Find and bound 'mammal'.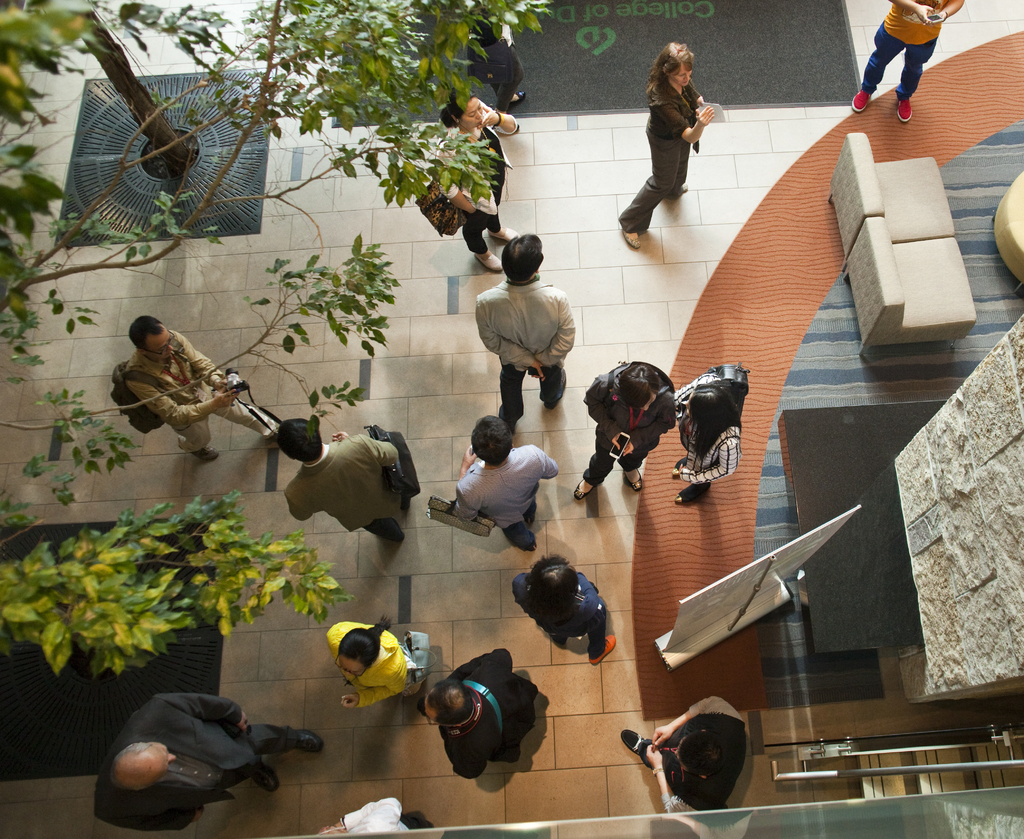
Bound: bbox=[614, 38, 713, 244].
